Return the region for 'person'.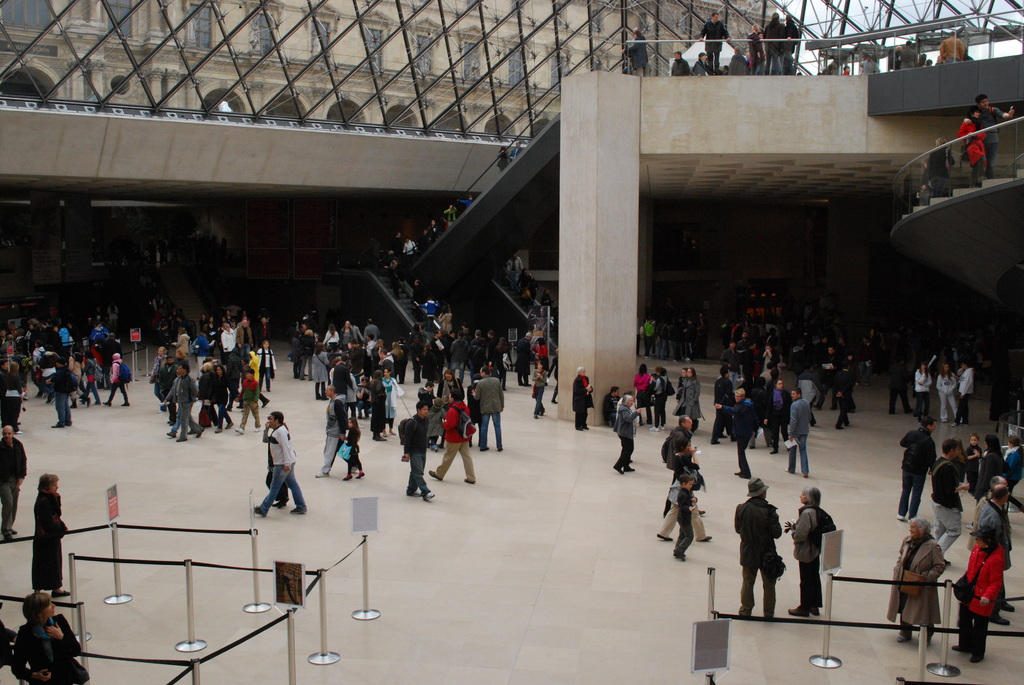
select_region(910, 358, 938, 415).
